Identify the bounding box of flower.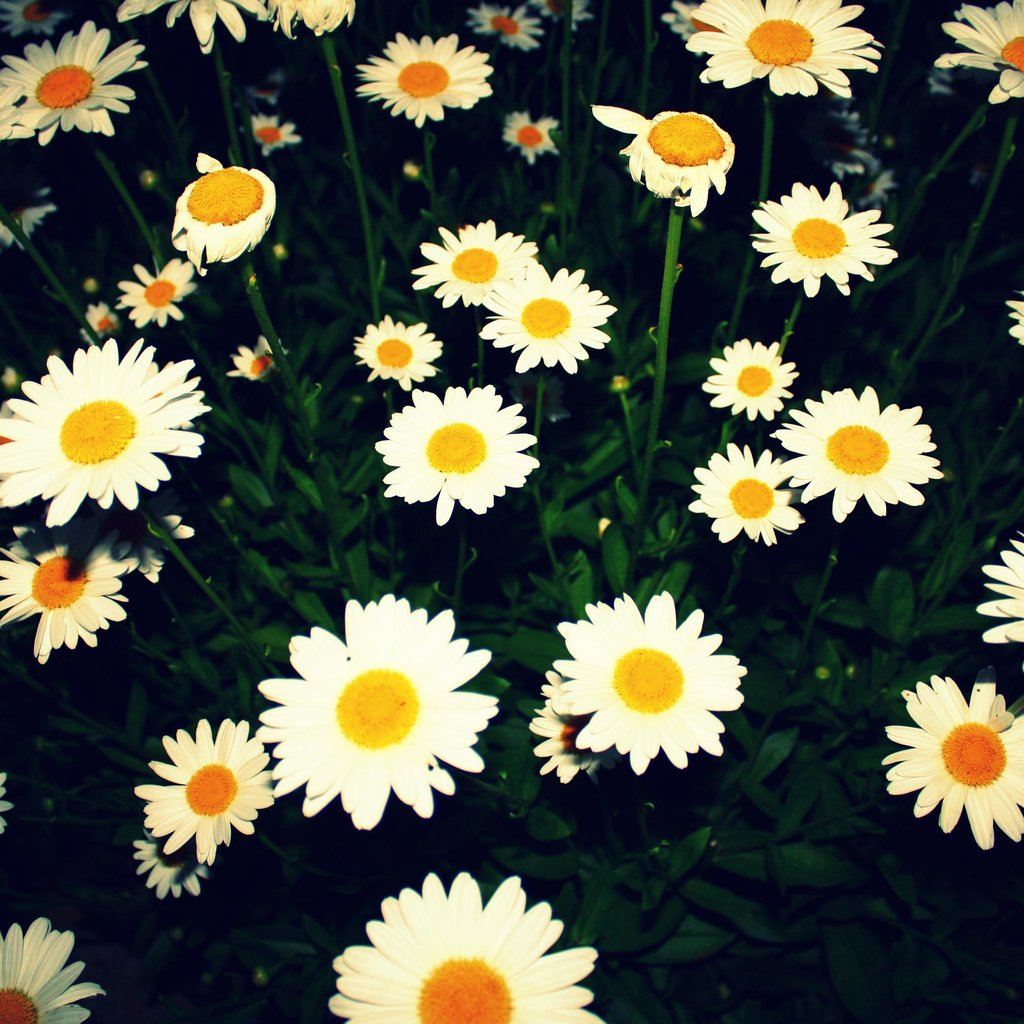
<bbox>0, 912, 109, 1023</bbox>.
